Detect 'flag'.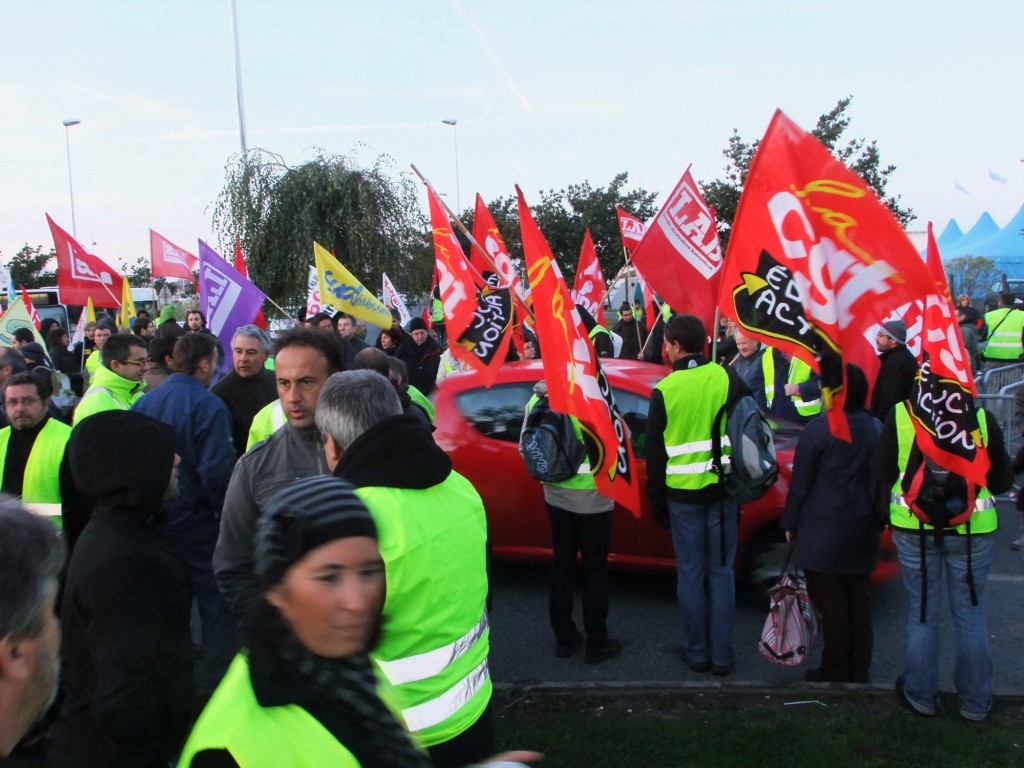
Detected at detection(235, 241, 268, 331).
